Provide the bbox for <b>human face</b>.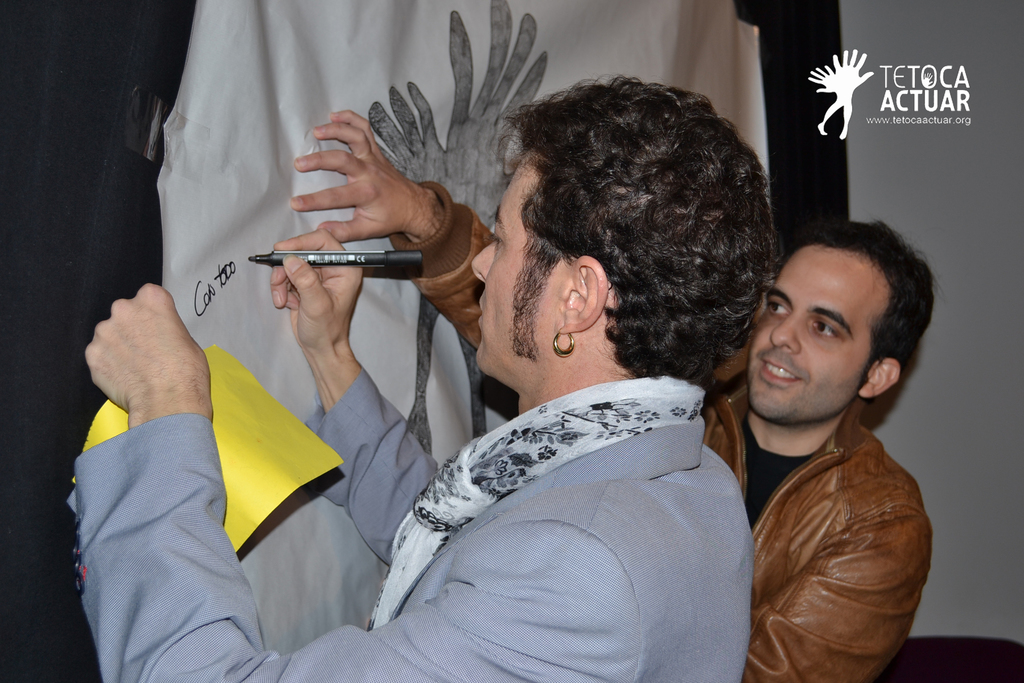
746:249:888:422.
